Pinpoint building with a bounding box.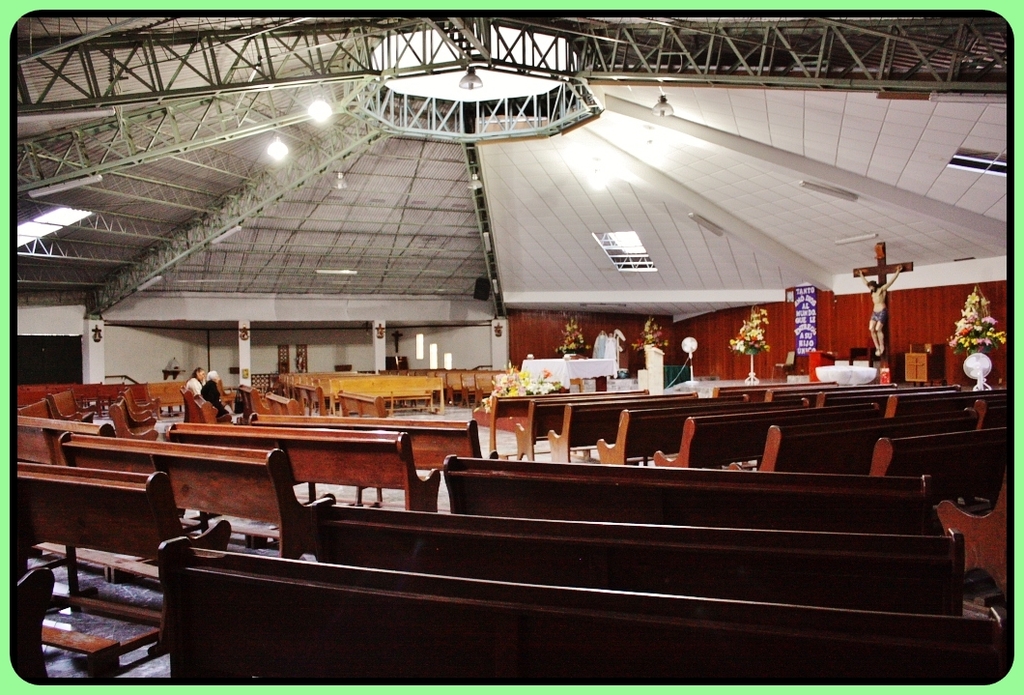
2:14:1017:694.
